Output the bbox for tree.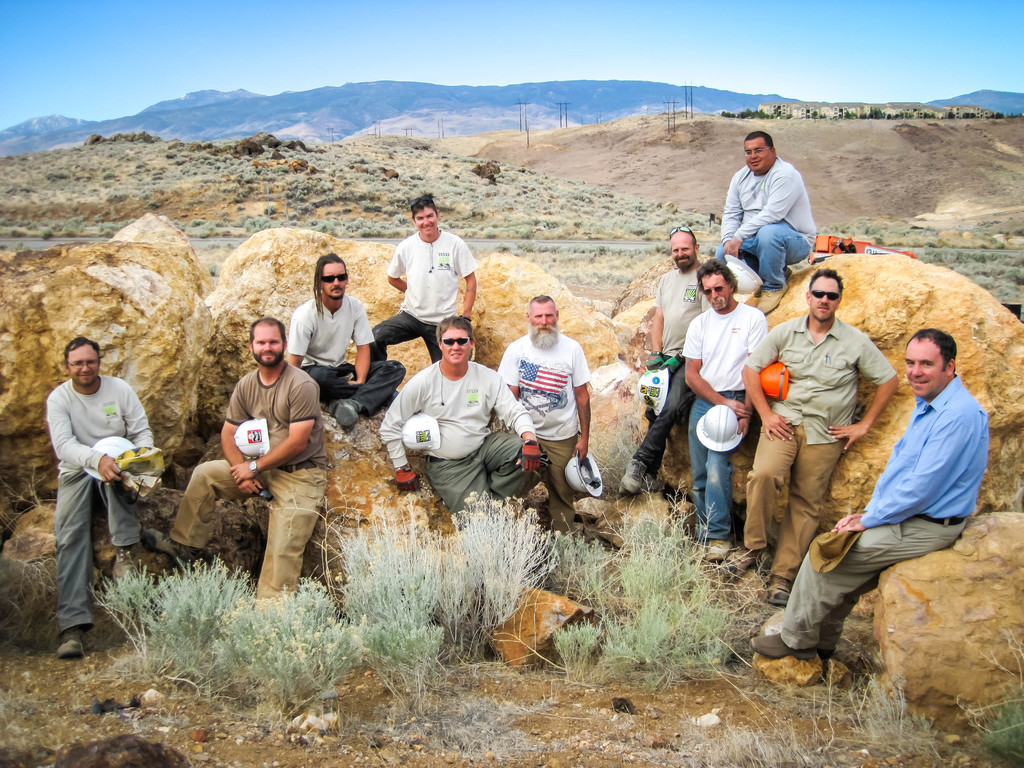
box(948, 111, 962, 120).
